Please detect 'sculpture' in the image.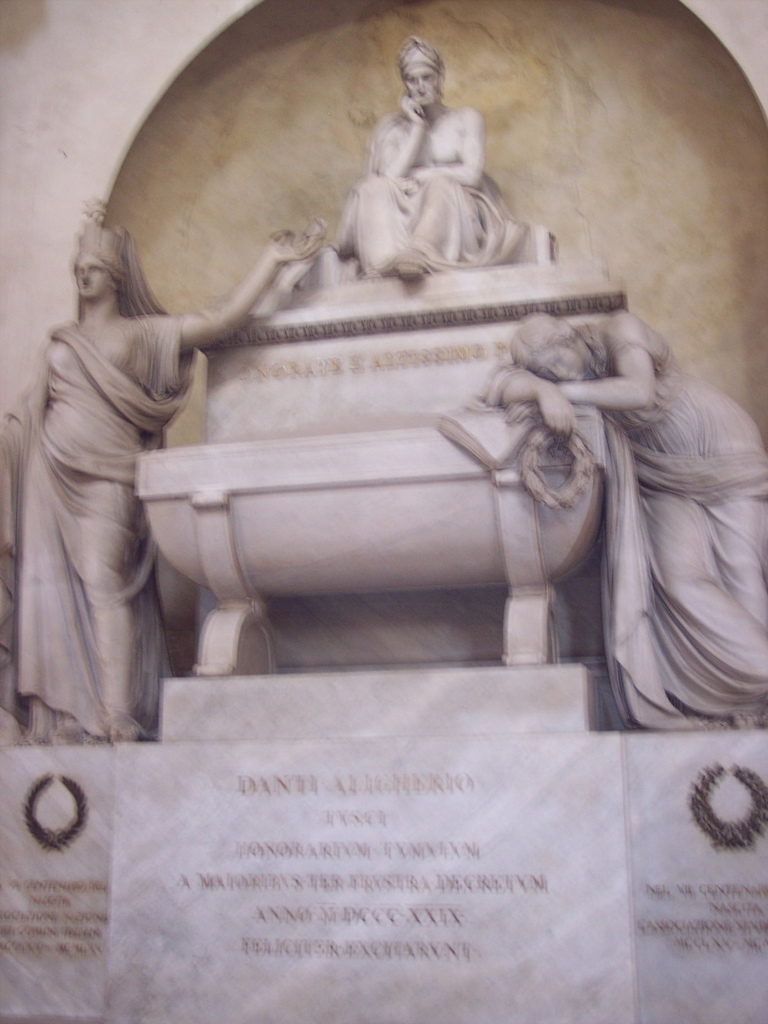
319 29 561 279.
